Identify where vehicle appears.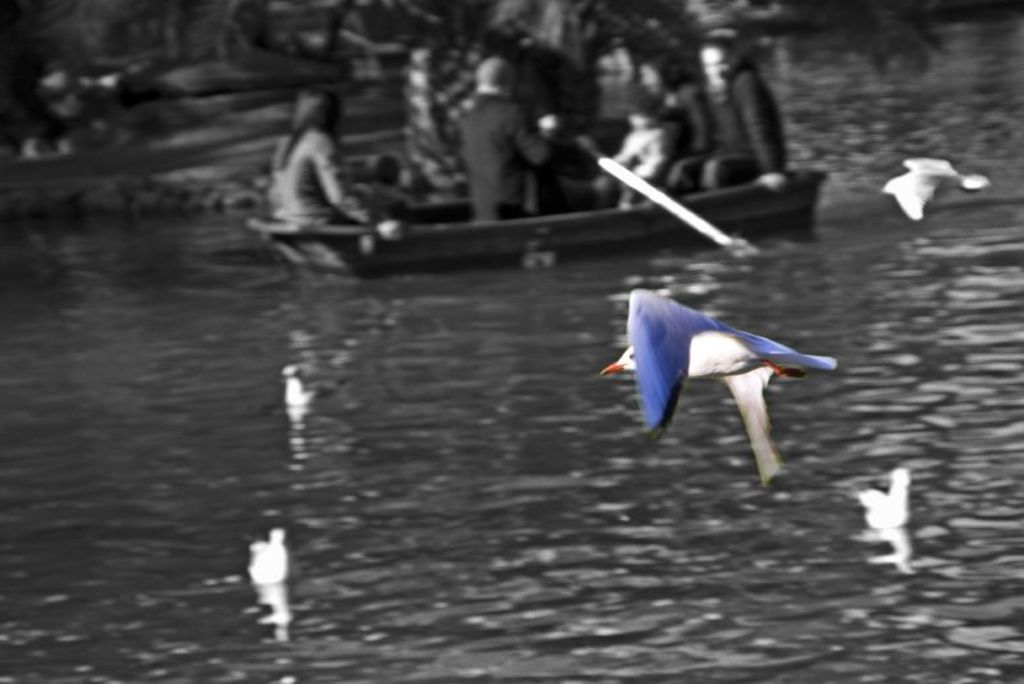
Appears at detection(238, 167, 828, 282).
